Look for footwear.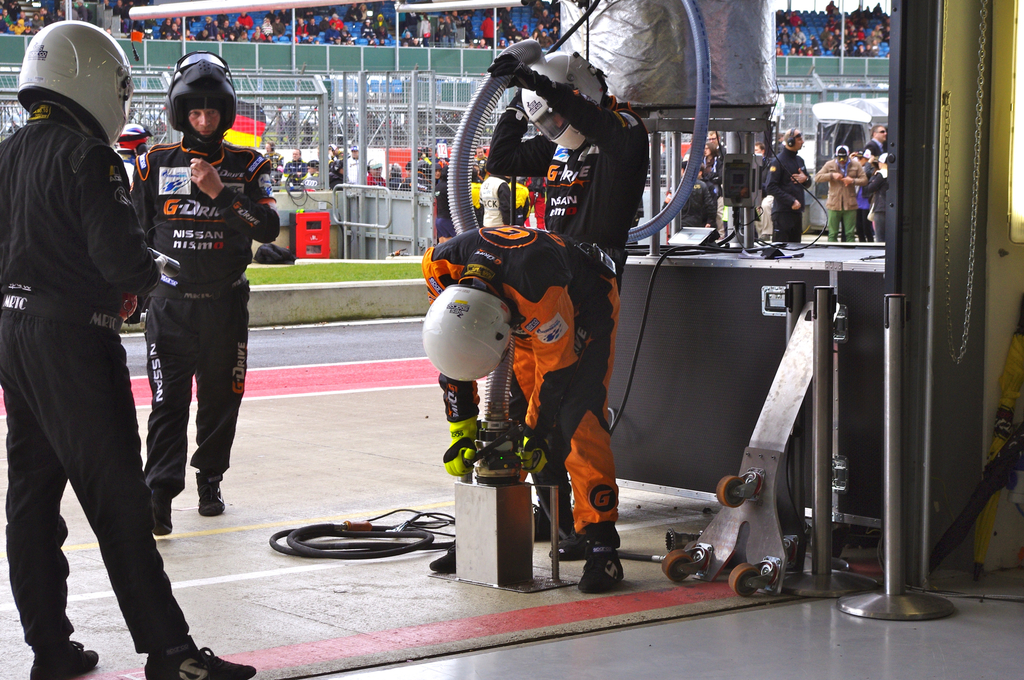
Found: [426, 549, 458, 572].
